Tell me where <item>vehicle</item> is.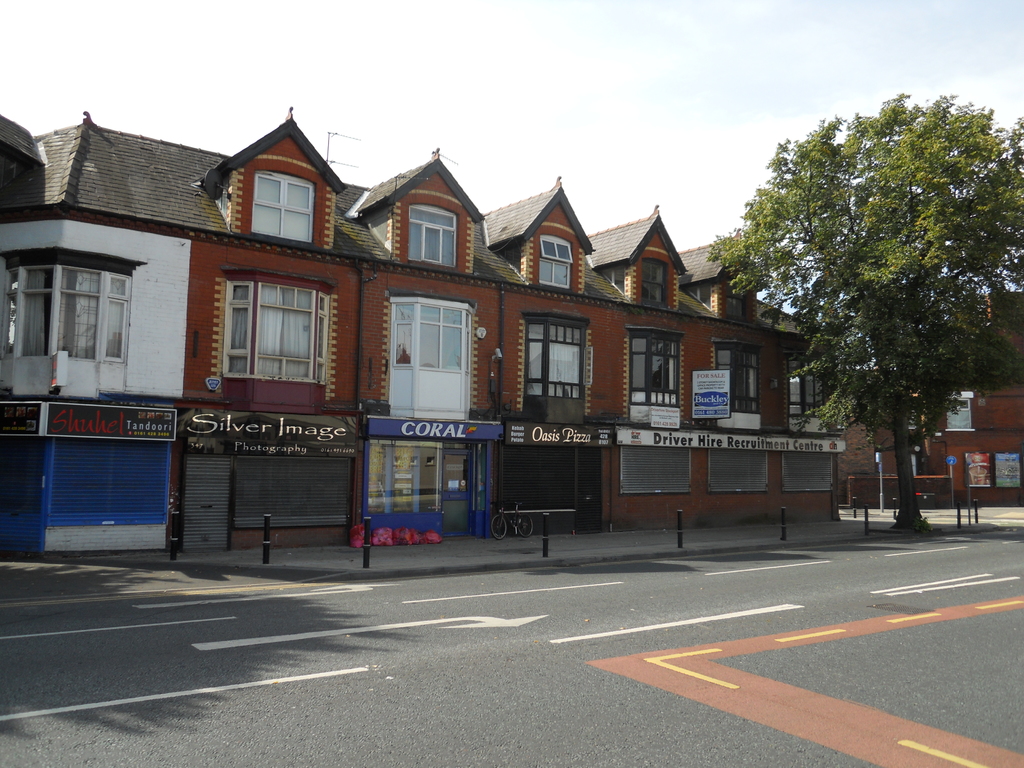
<item>vehicle</item> is at bbox(490, 499, 532, 540).
